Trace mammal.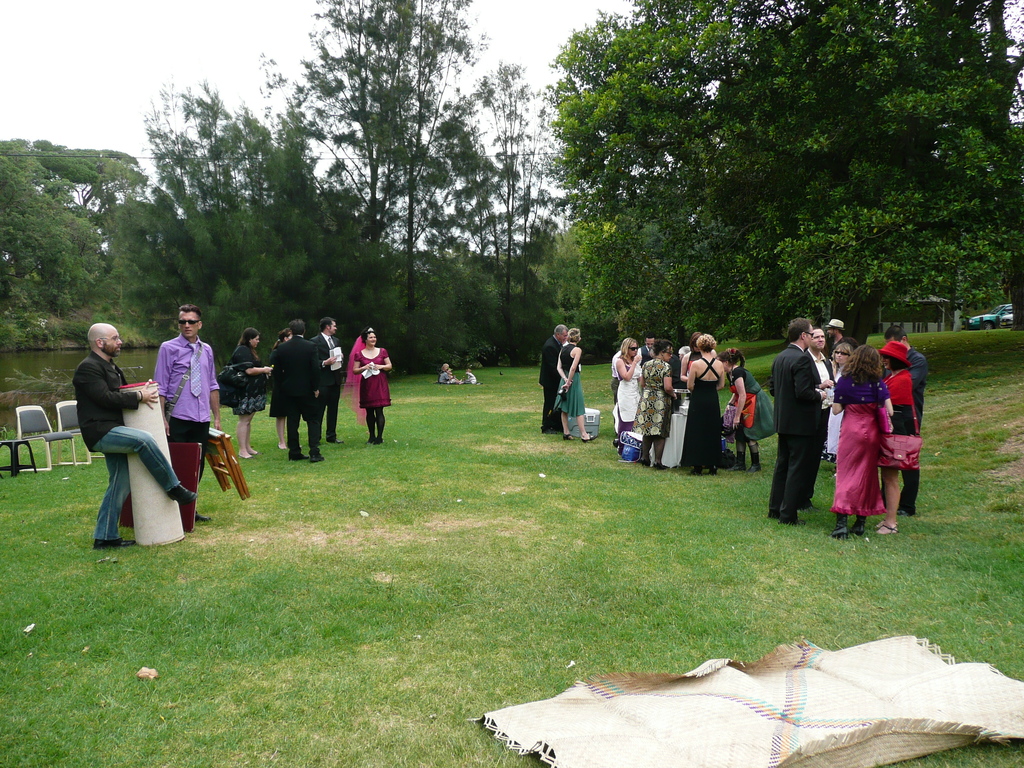
Traced to 876,339,919,537.
